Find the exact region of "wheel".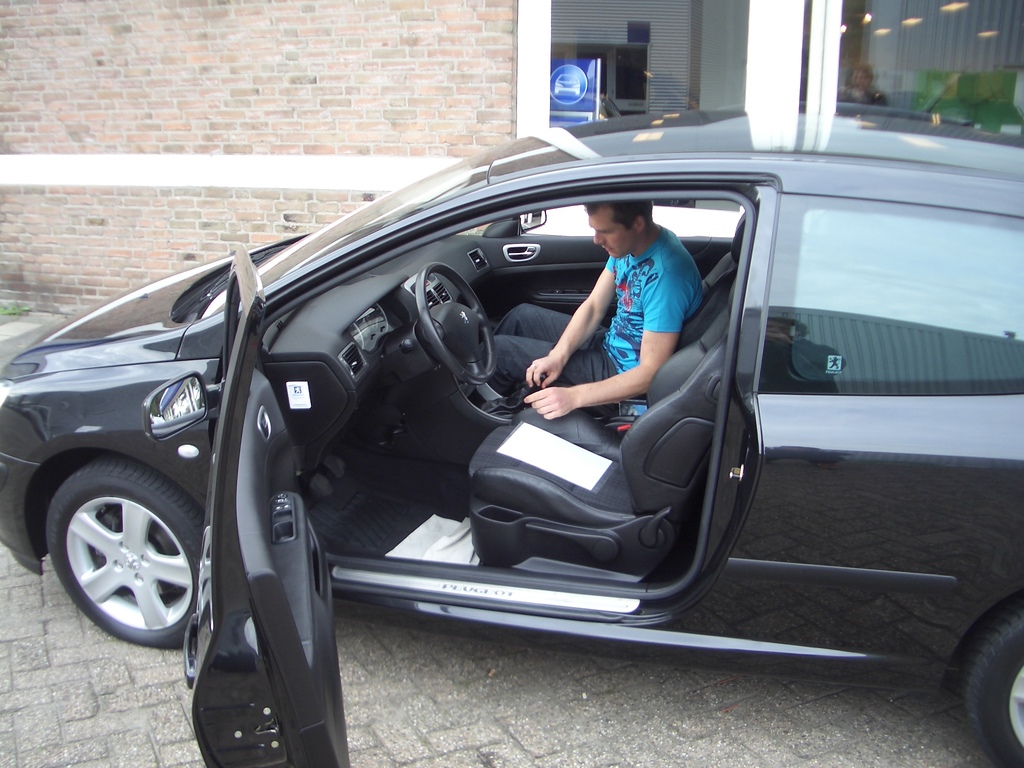
Exact region: 414,261,497,385.
